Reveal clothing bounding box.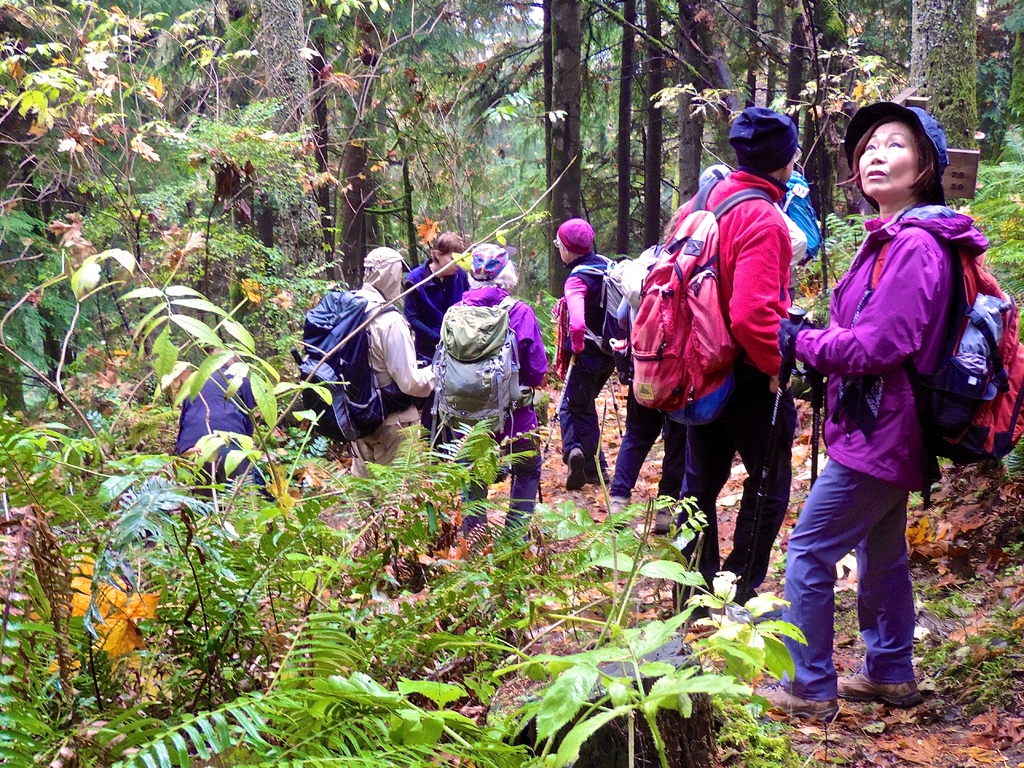
Revealed: BBox(343, 279, 426, 484).
